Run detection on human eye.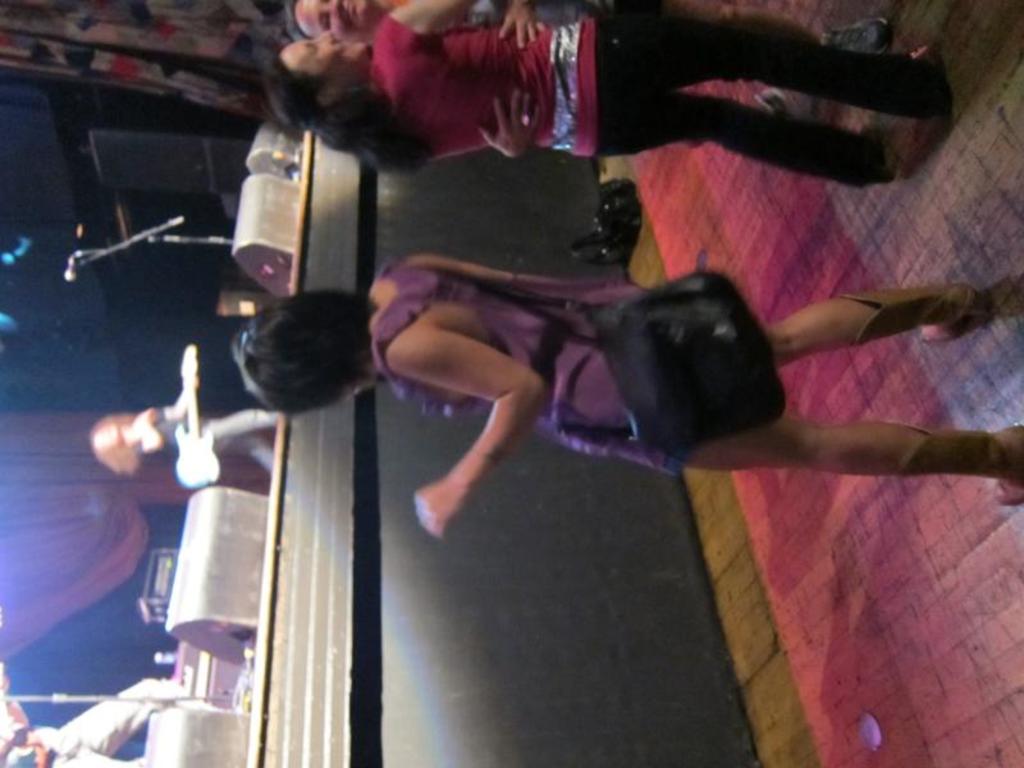
Result: (319, 12, 334, 32).
